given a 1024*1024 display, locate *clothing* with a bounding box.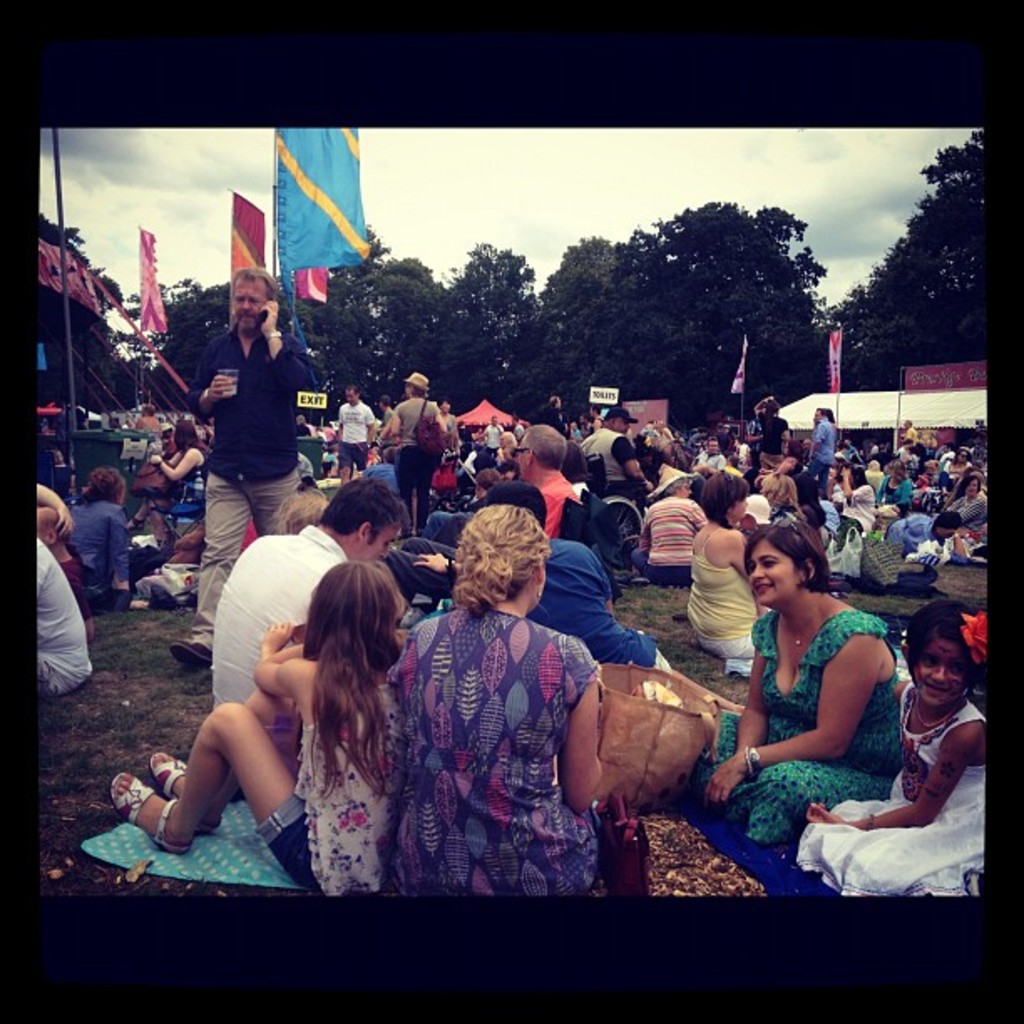
Located: (left=519, top=465, right=562, bottom=537).
